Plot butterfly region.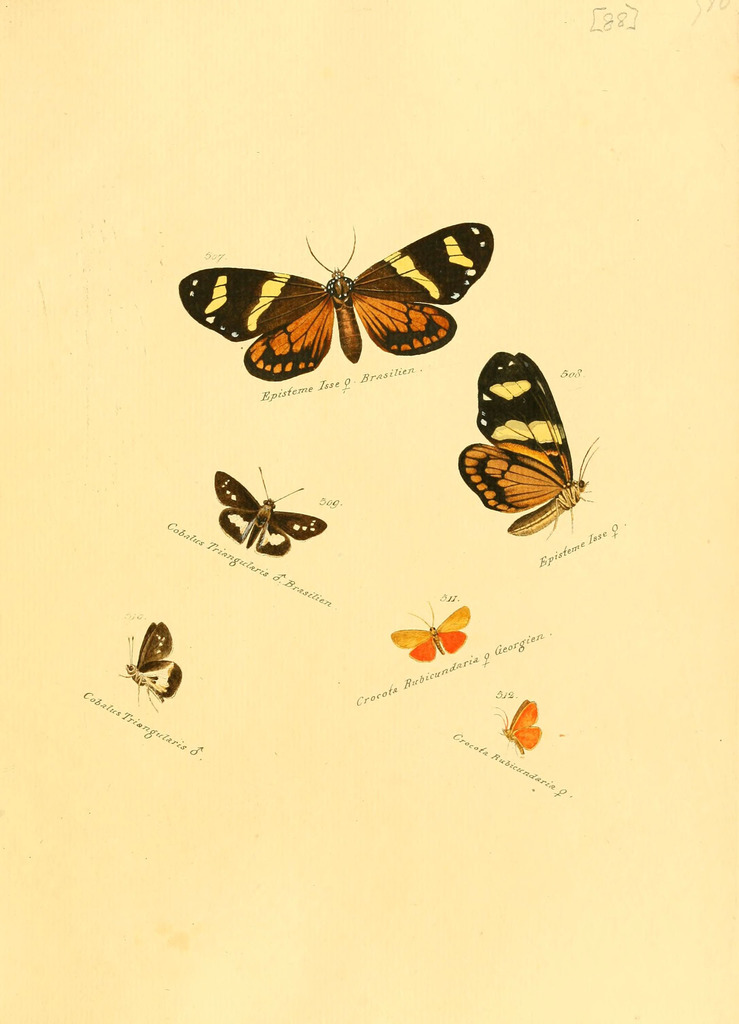
Plotted at 493,692,546,752.
